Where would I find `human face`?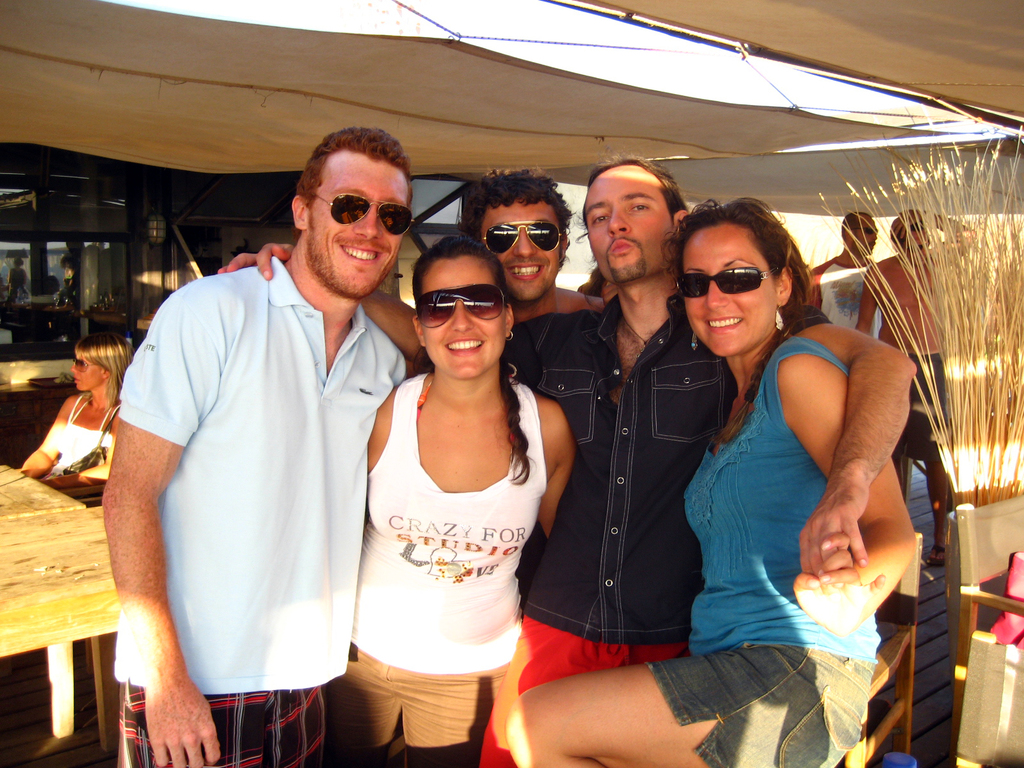
At [419, 252, 509, 380].
